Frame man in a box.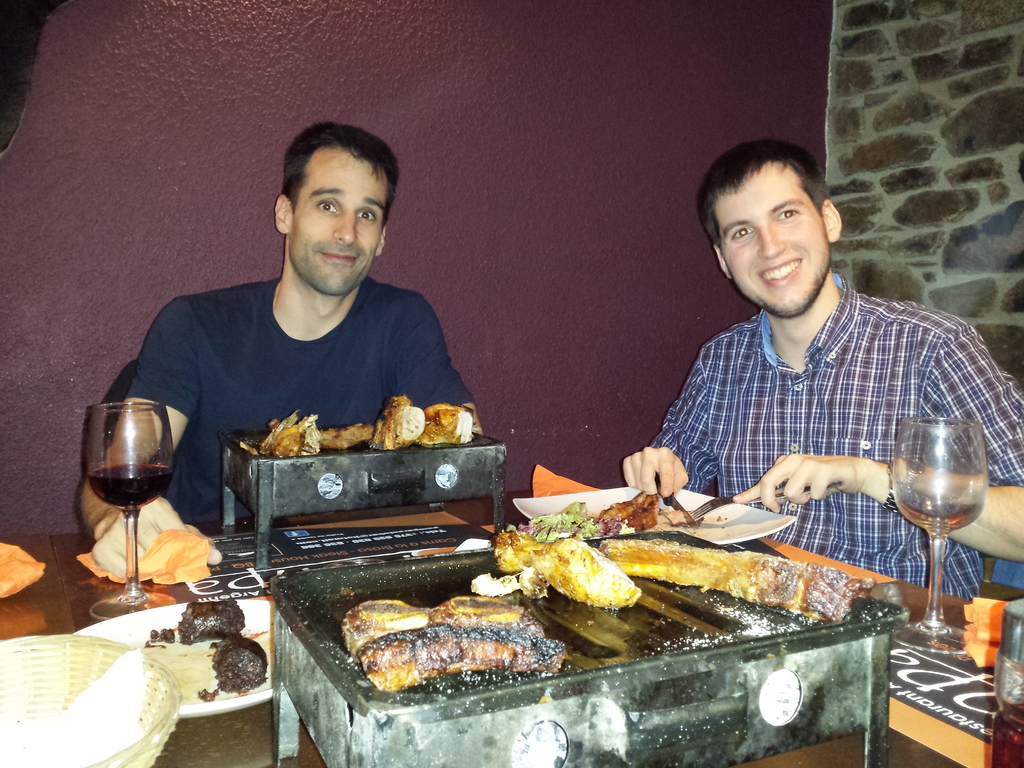
99:141:498:521.
